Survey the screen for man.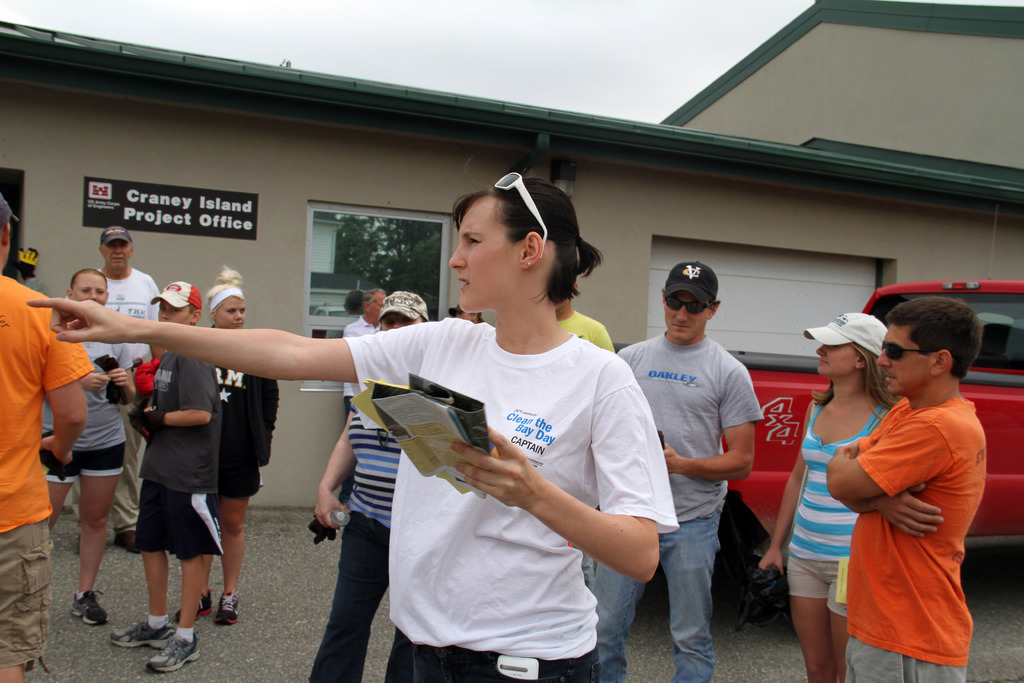
Survey found: l=820, t=296, r=991, b=682.
